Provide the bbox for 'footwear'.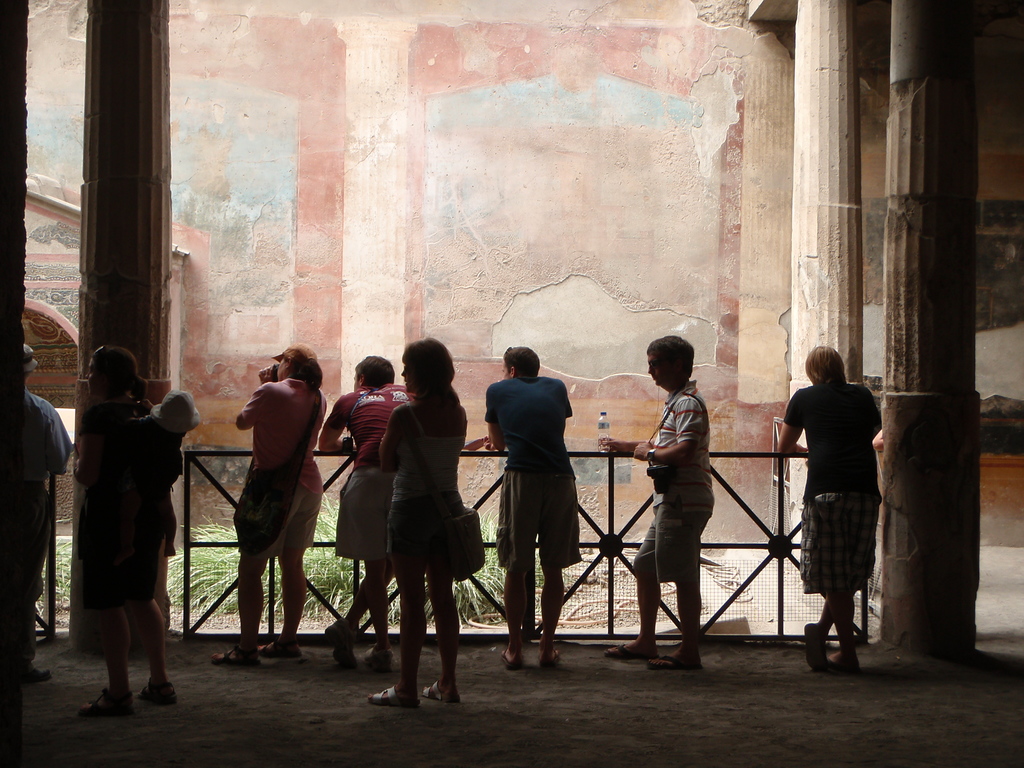
select_region(19, 666, 54, 685).
